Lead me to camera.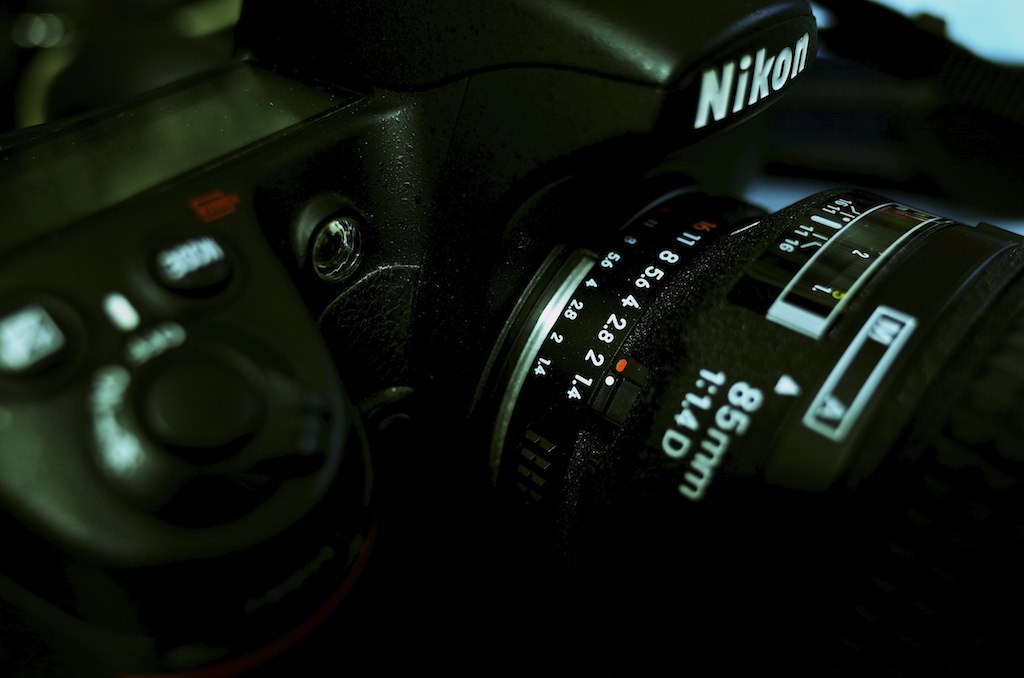
Lead to <box>0,0,1023,677</box>.
